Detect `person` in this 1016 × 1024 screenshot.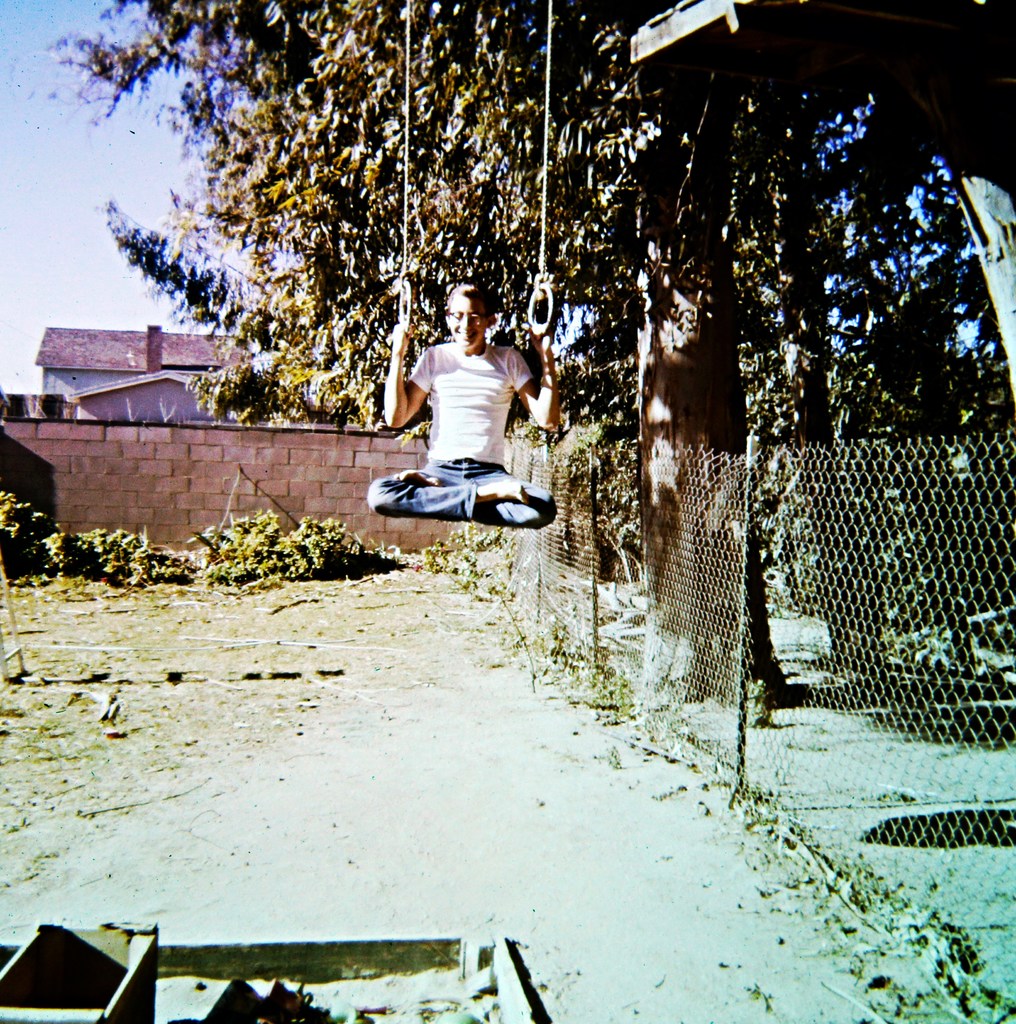
Detection: region(400, 253, 548, 527).
